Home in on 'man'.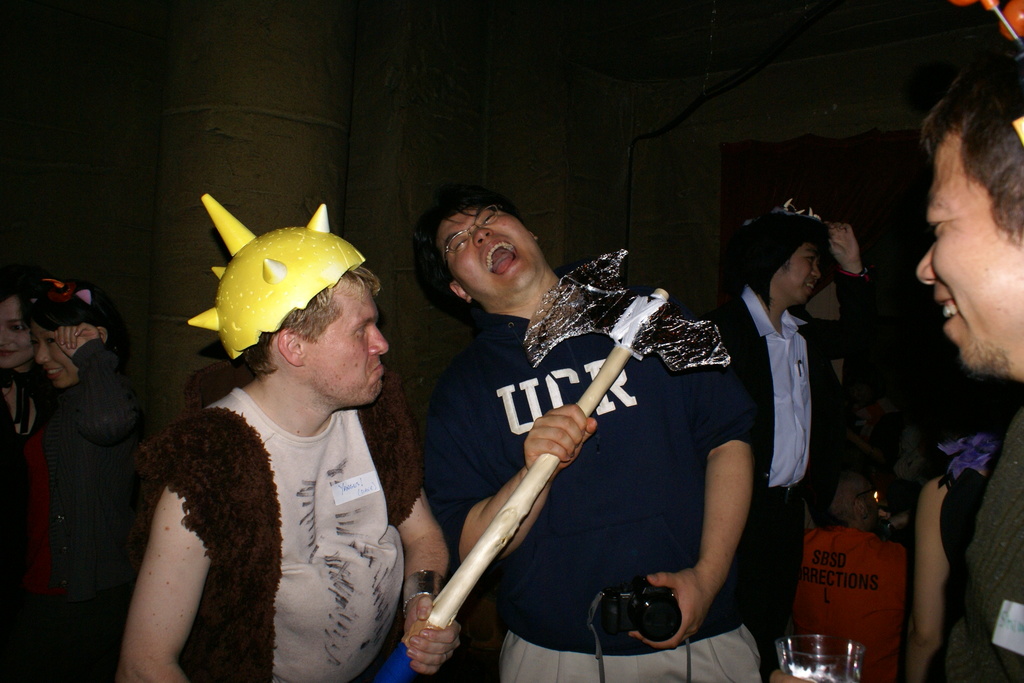
Homed in at bbox(902, 60, 1023, 682).
